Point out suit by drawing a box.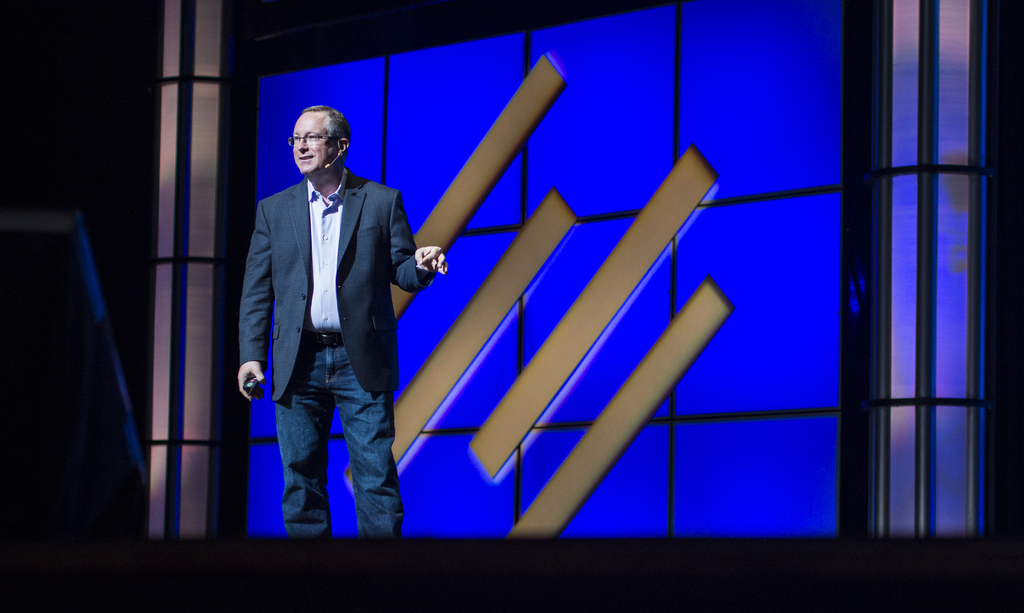
<box>236,115,405,425</box>.
